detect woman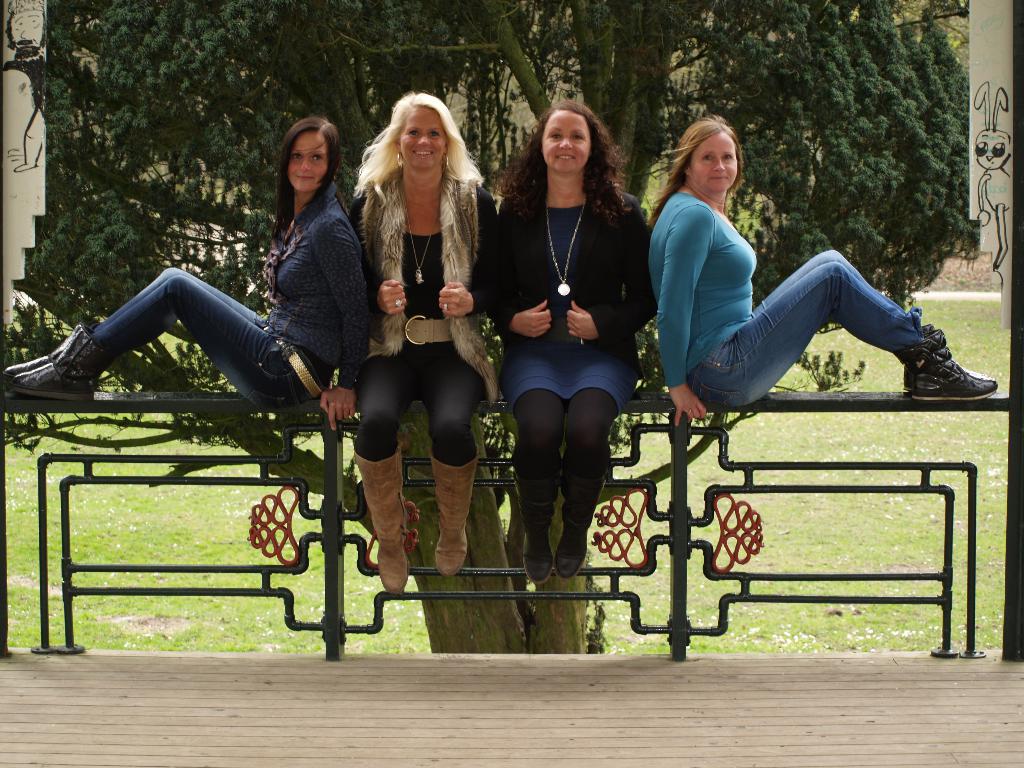
[x1=488, y1=103, x2=643, y2=596]
